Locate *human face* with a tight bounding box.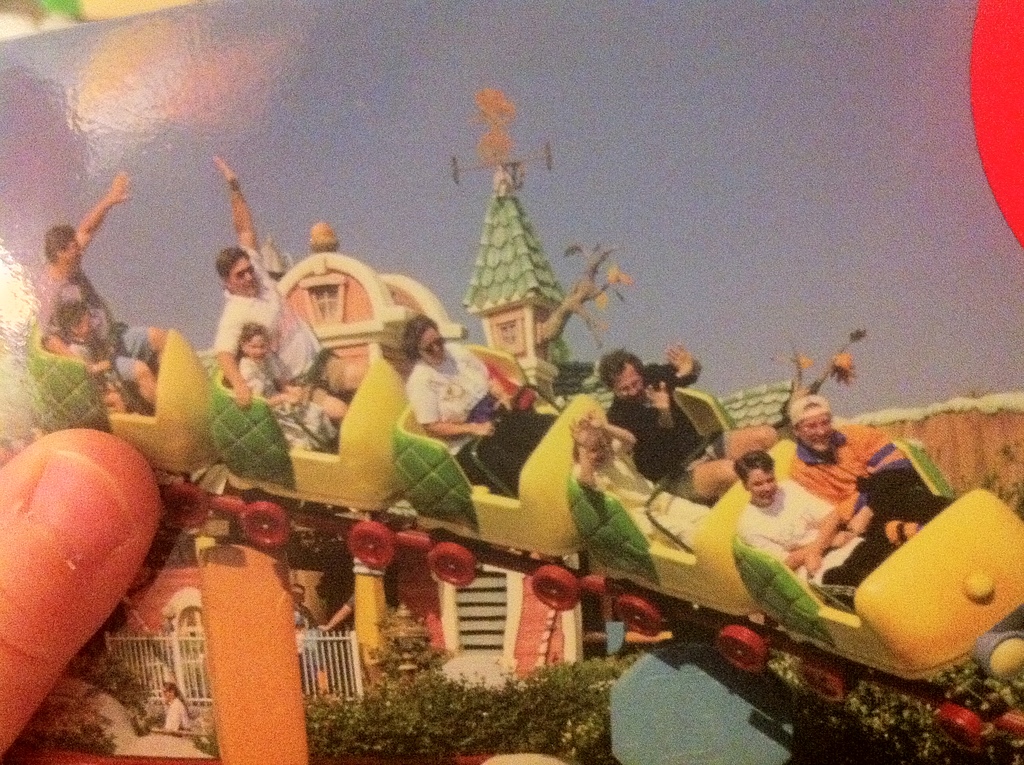
(796,413,835,449).
